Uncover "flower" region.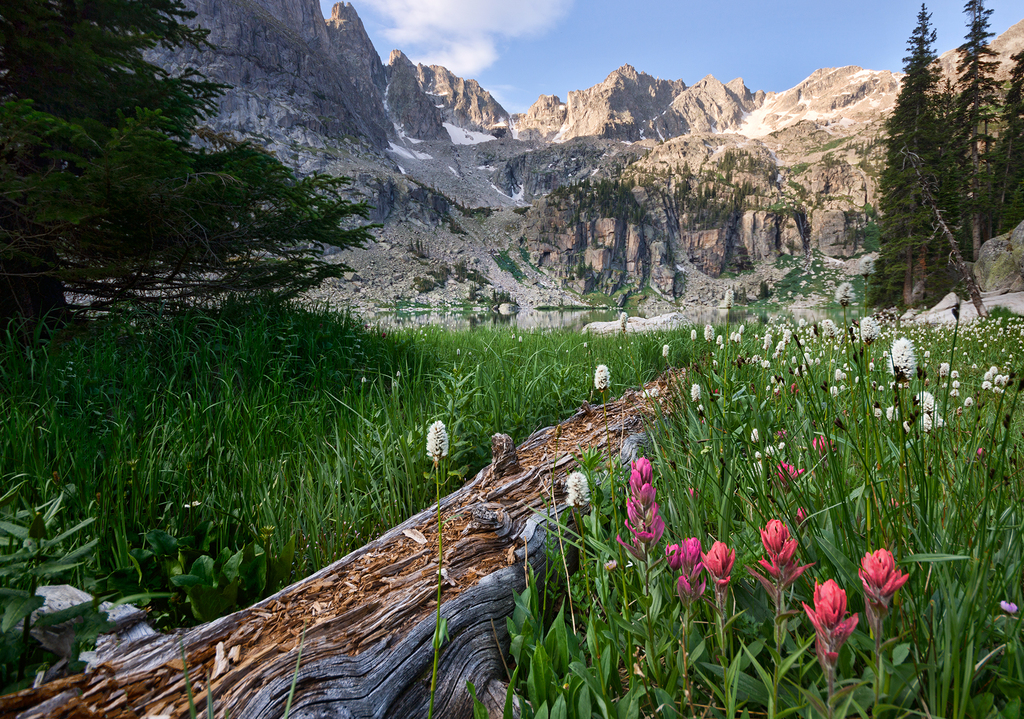
Uncovered: bbox=(997, 598, 1018, 618).
